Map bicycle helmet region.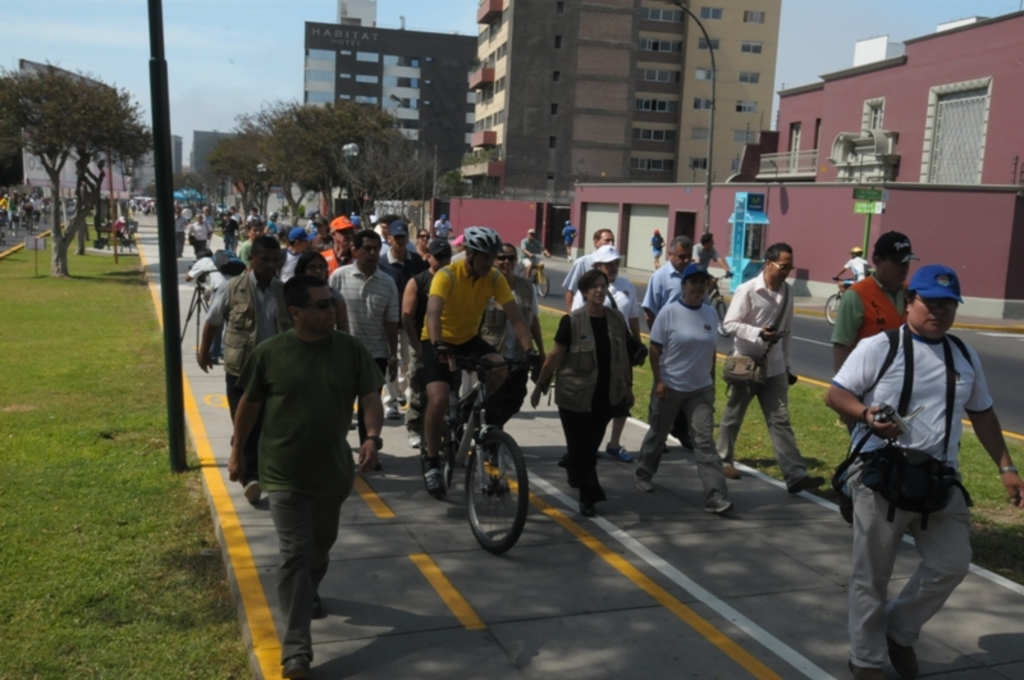
Mapped to crop(461, 223, 499, 256).
